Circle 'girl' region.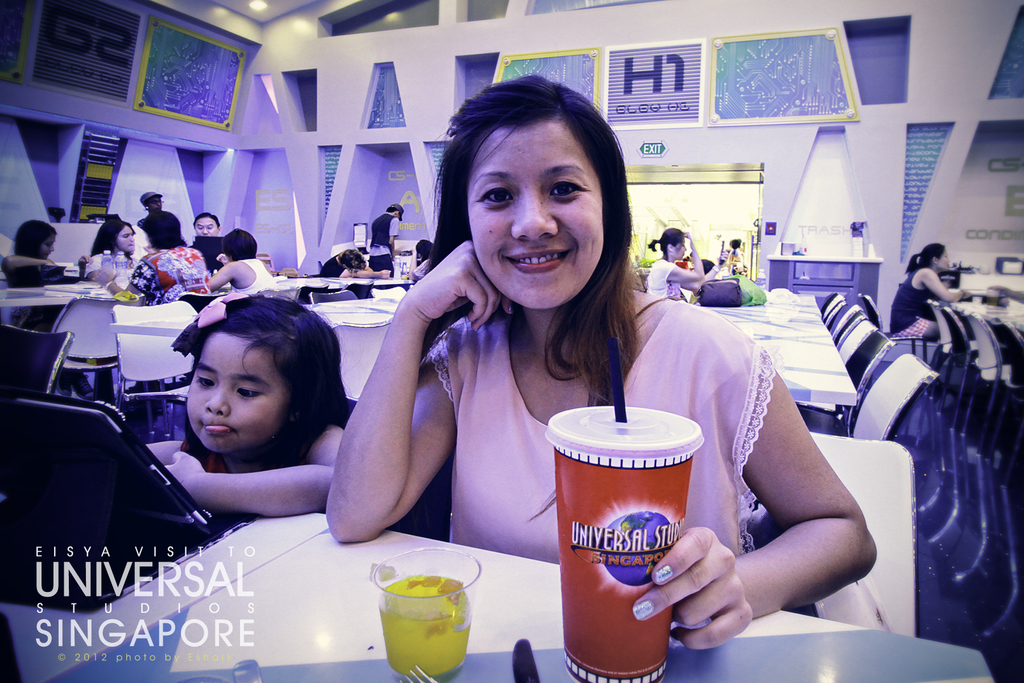
Region: (x1=888, y1=239, x2=968, y2=386).
